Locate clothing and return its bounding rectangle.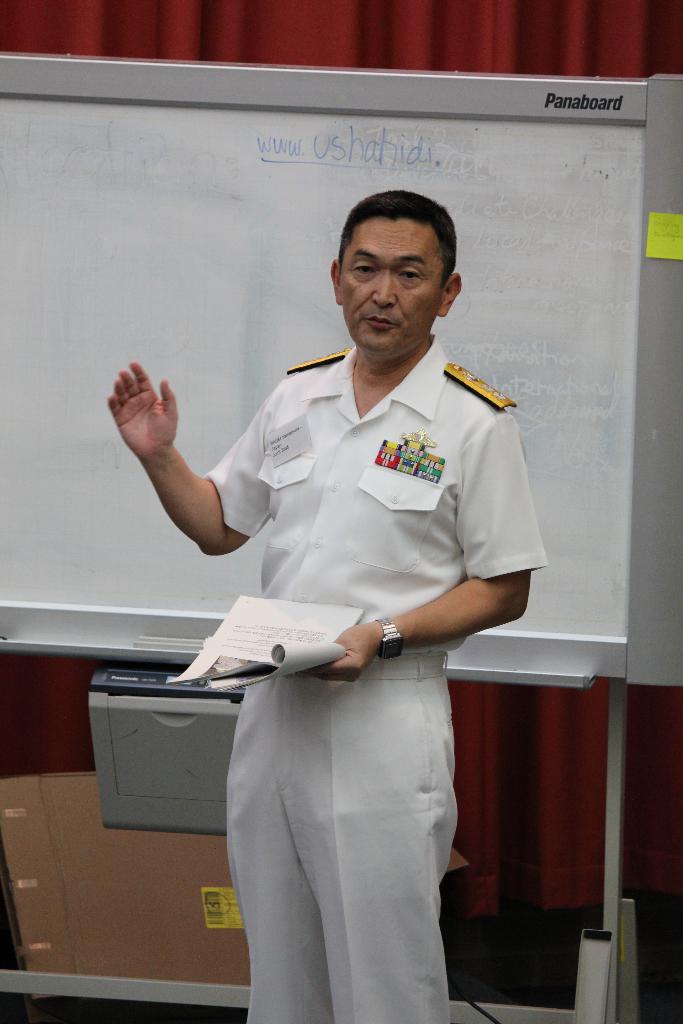
locate(204, 645, 472, 1023).
